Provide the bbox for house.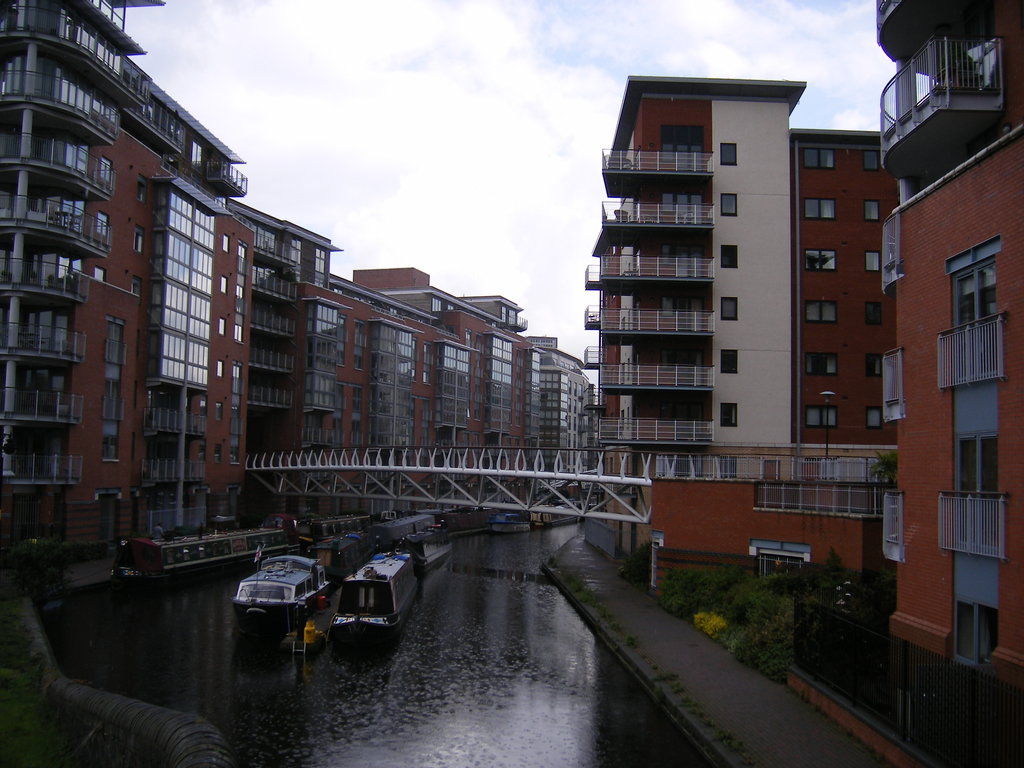
(224,195,344,522).
